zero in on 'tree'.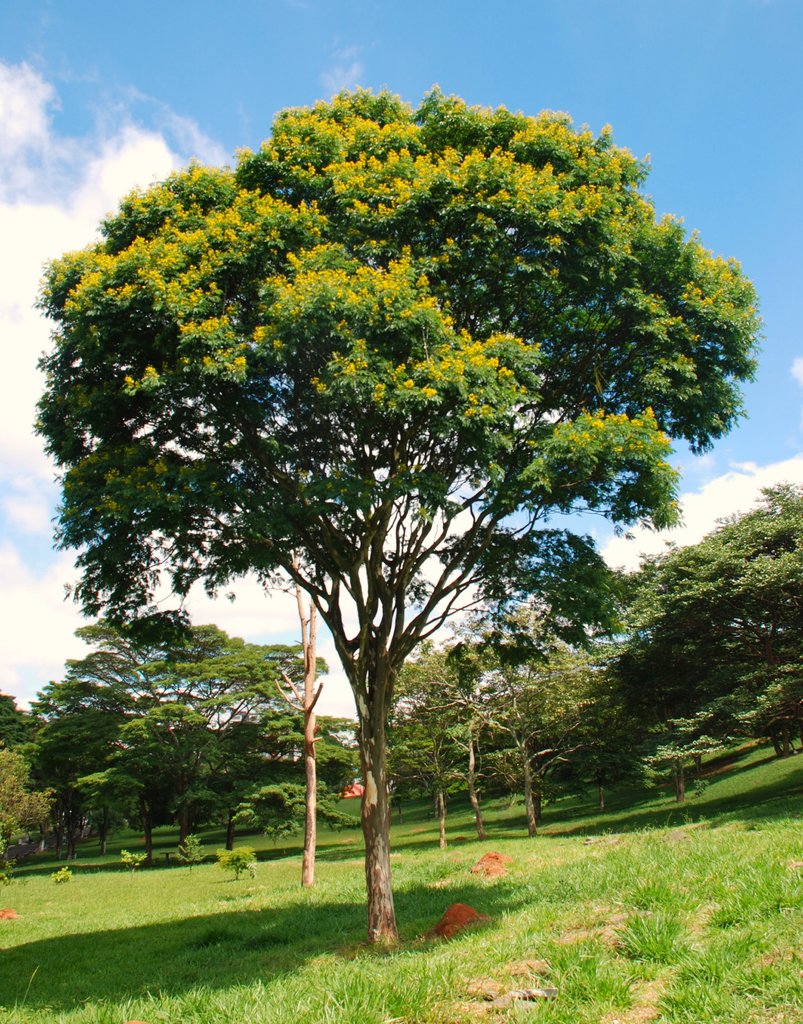
Zeroed in: <bbox>33, 80, 761, 953</bbox>.
